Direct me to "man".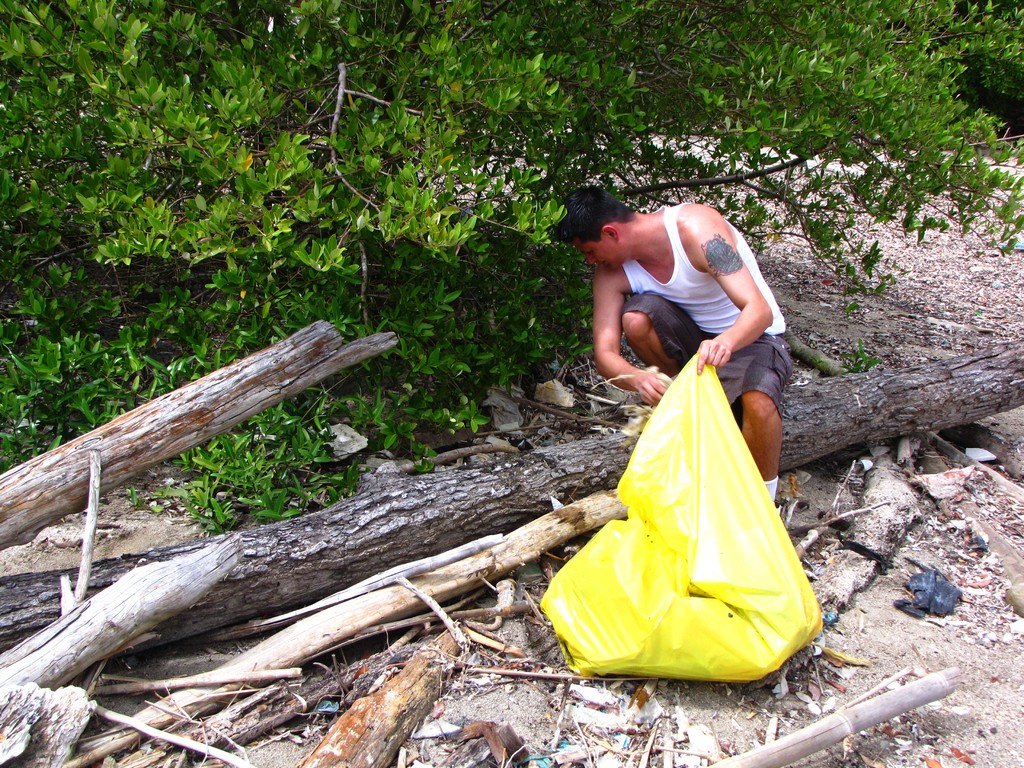
Direction: 548 233 806 582.
